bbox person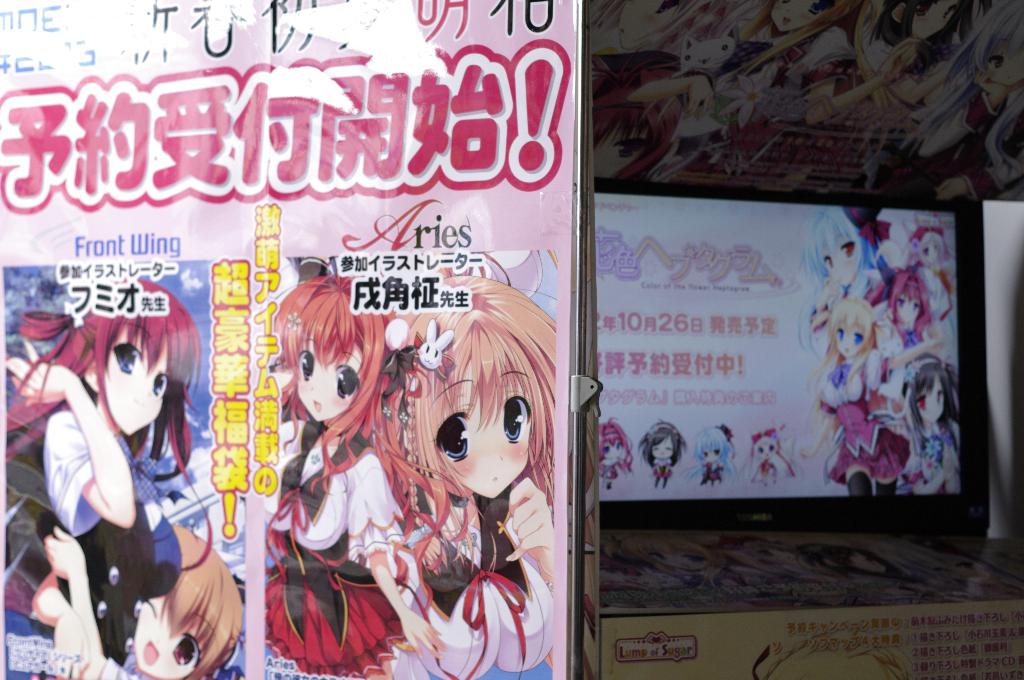
[636, 416, 689, 491]
